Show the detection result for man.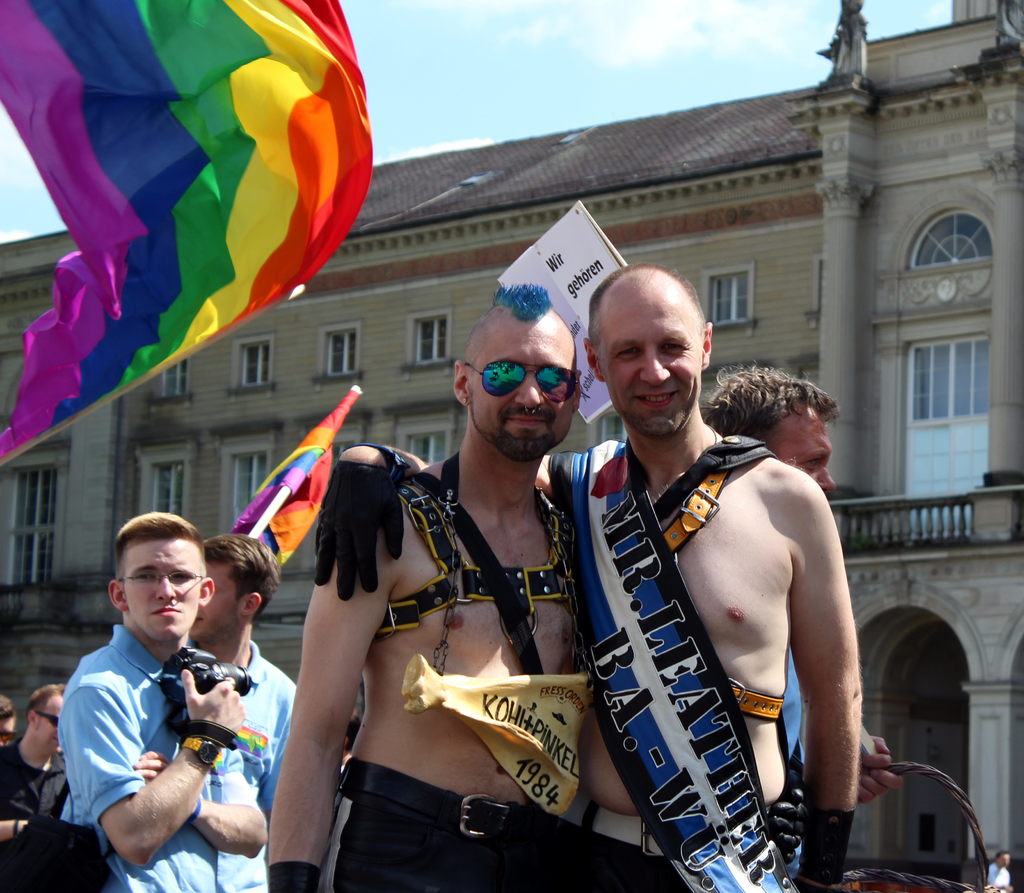
left=984, top=852, right=1011, bottom=892.
